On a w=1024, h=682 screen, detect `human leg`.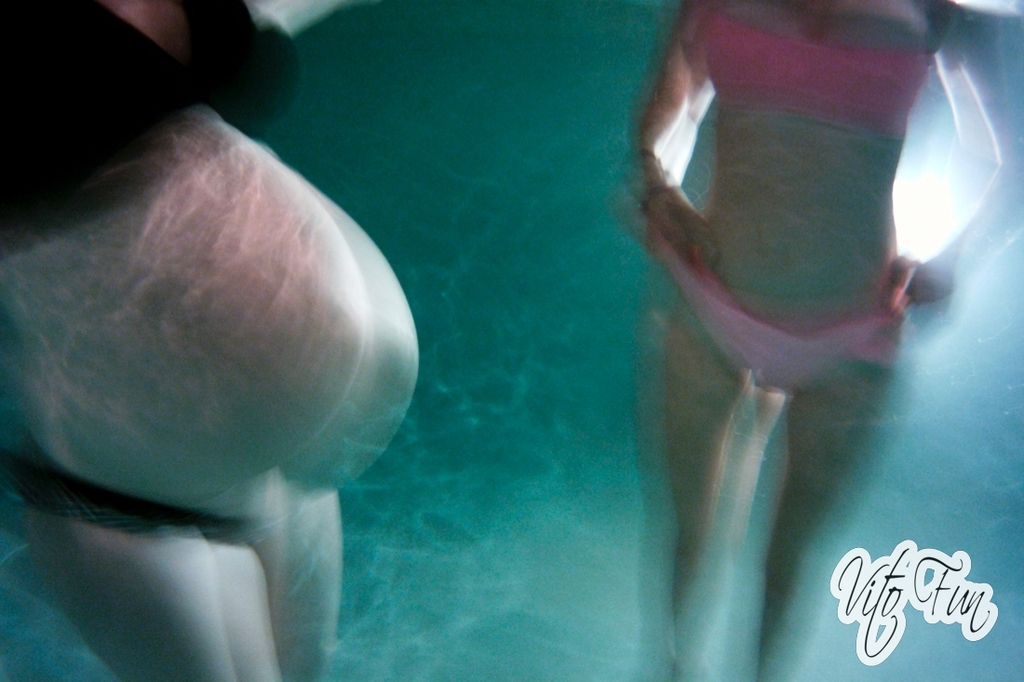
[x1=31, y1=452, x2=344, y2=681].
